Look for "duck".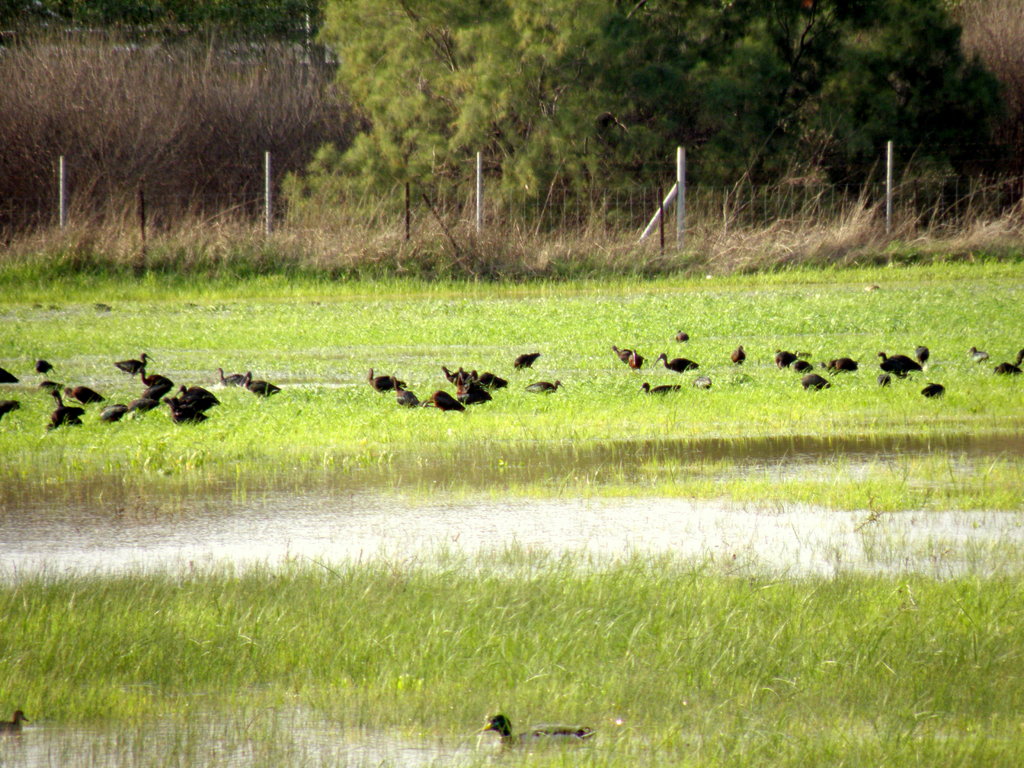
Found: 915 342 931 368.
